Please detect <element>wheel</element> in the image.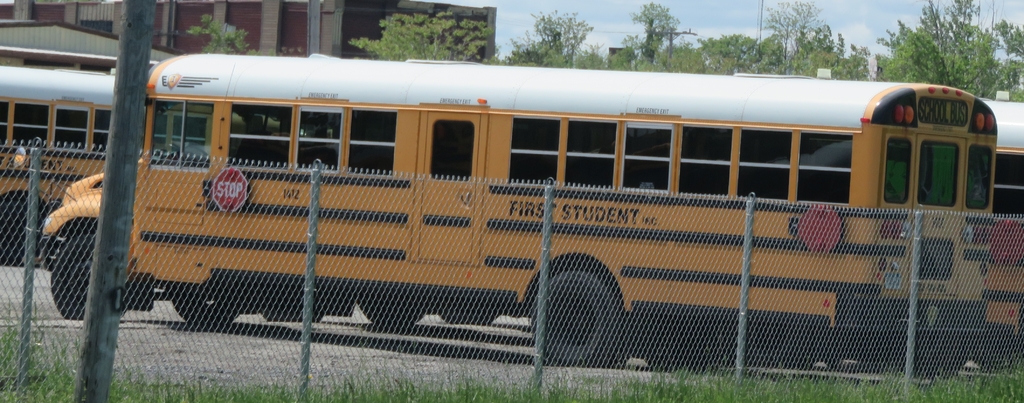
pyautogui.locateOnScreen(44, 226, 96, 329).
